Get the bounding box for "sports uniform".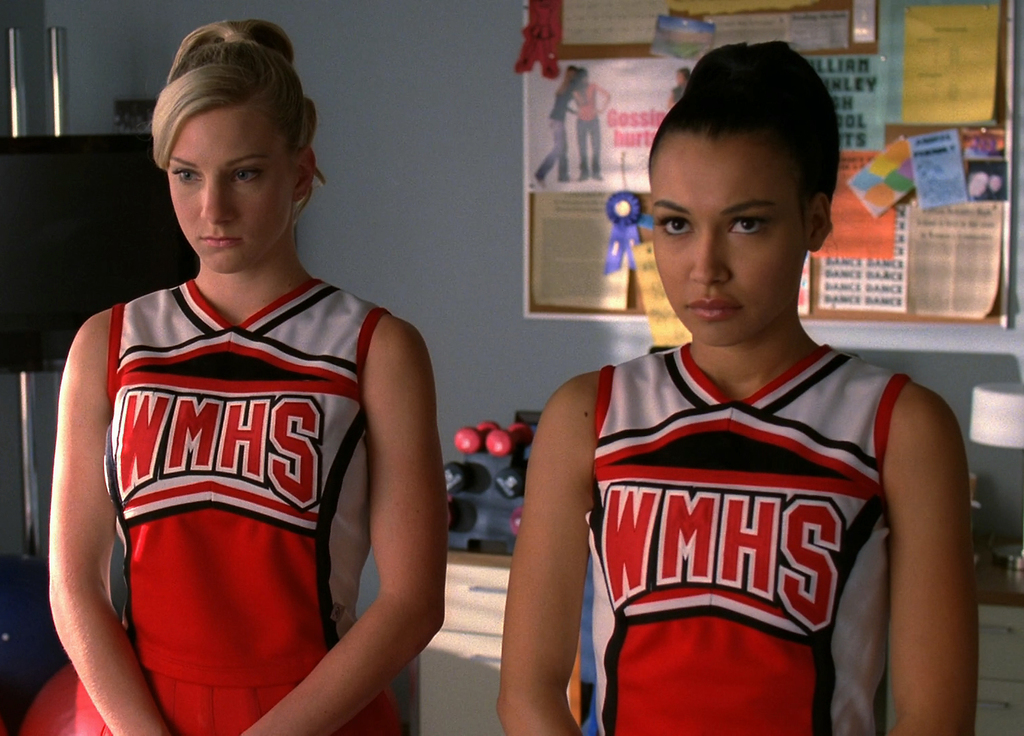
89, 283, 420, 735.
